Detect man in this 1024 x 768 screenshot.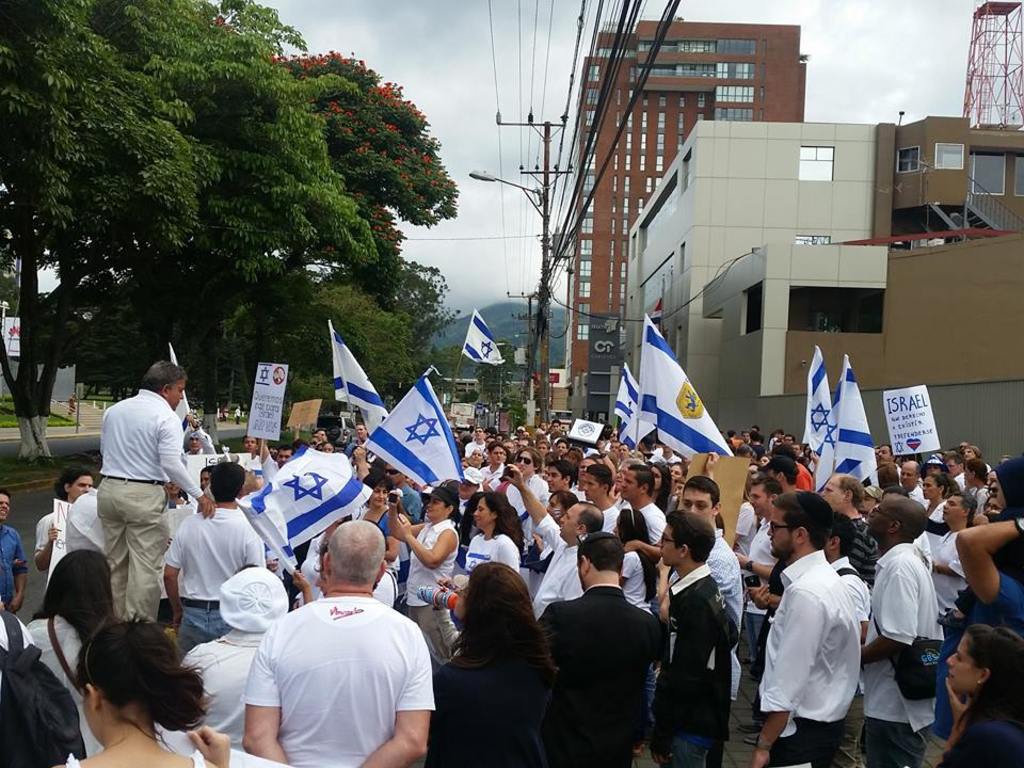
Detection: rect(157, 465, 271, 655).
